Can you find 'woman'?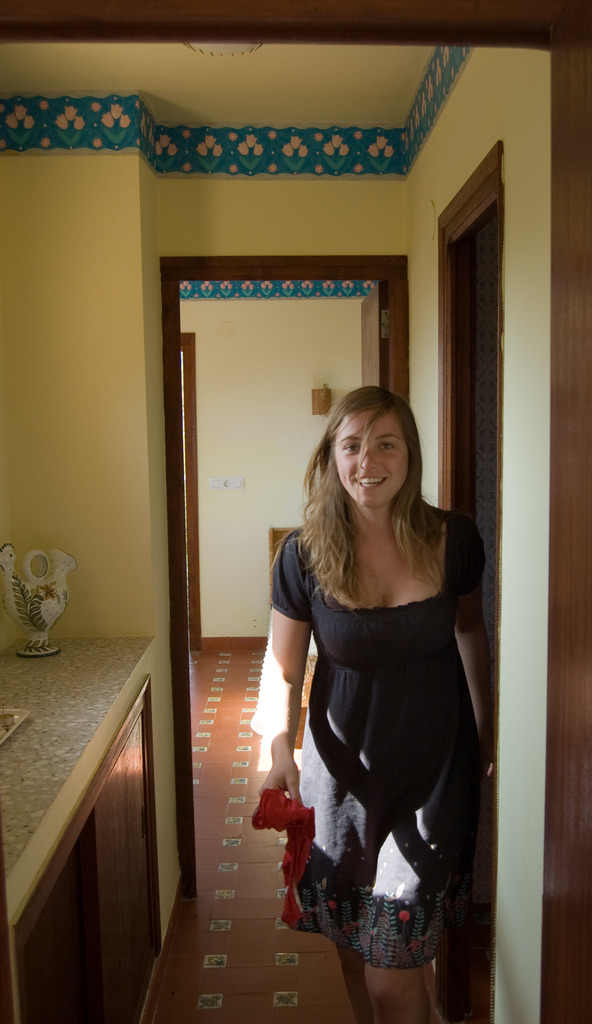
Yes, bounding box: <region>248, 375, 491, 1001</region>.
